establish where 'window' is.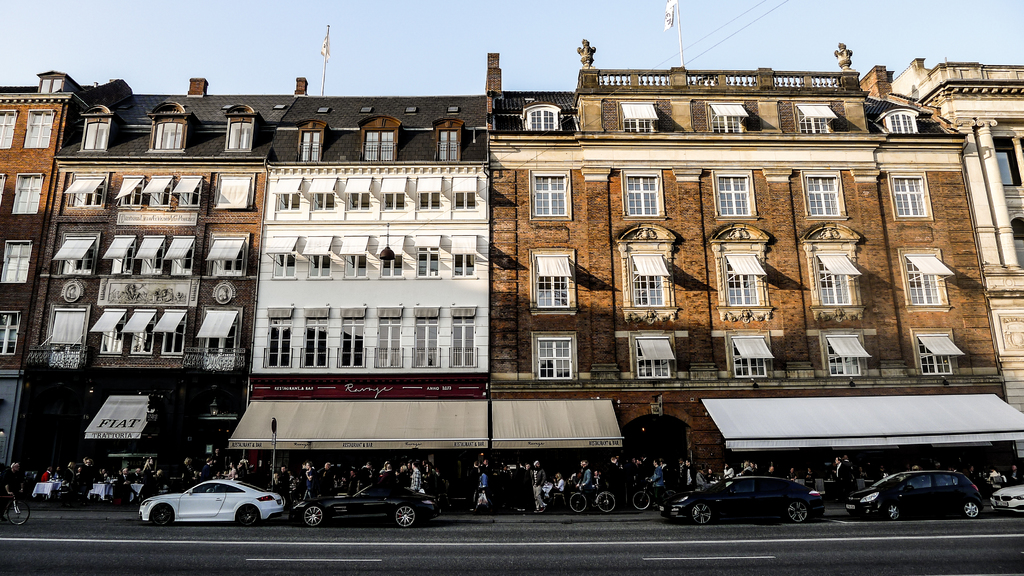
Established at [40, 312, 93, 348].
